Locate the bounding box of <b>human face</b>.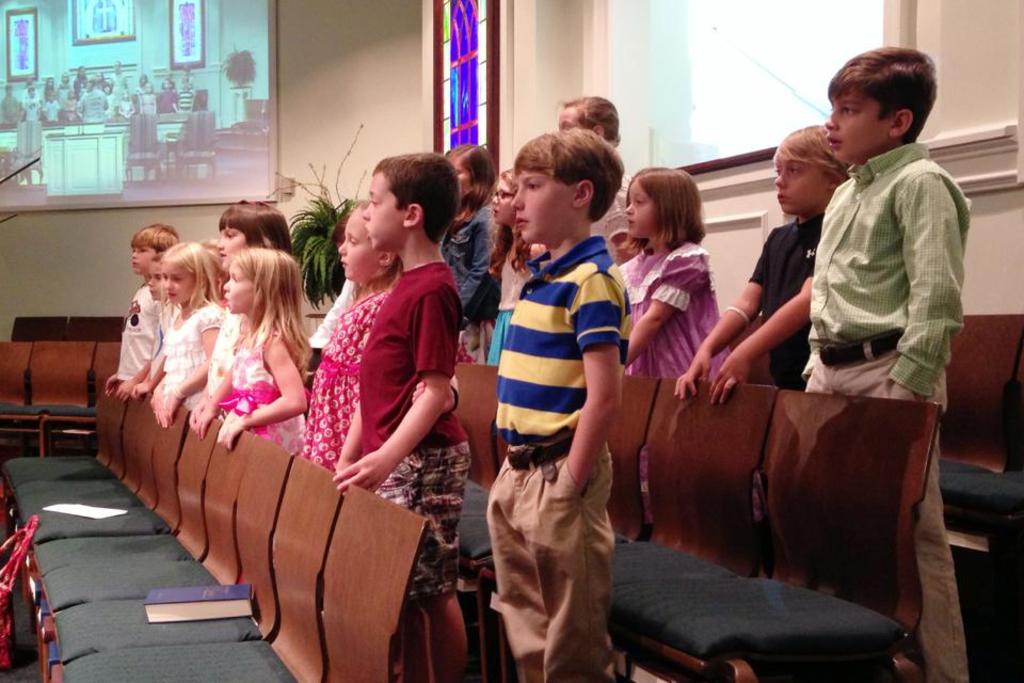
Bounding box: (left=363, top=169, right=405, bottom=248).
